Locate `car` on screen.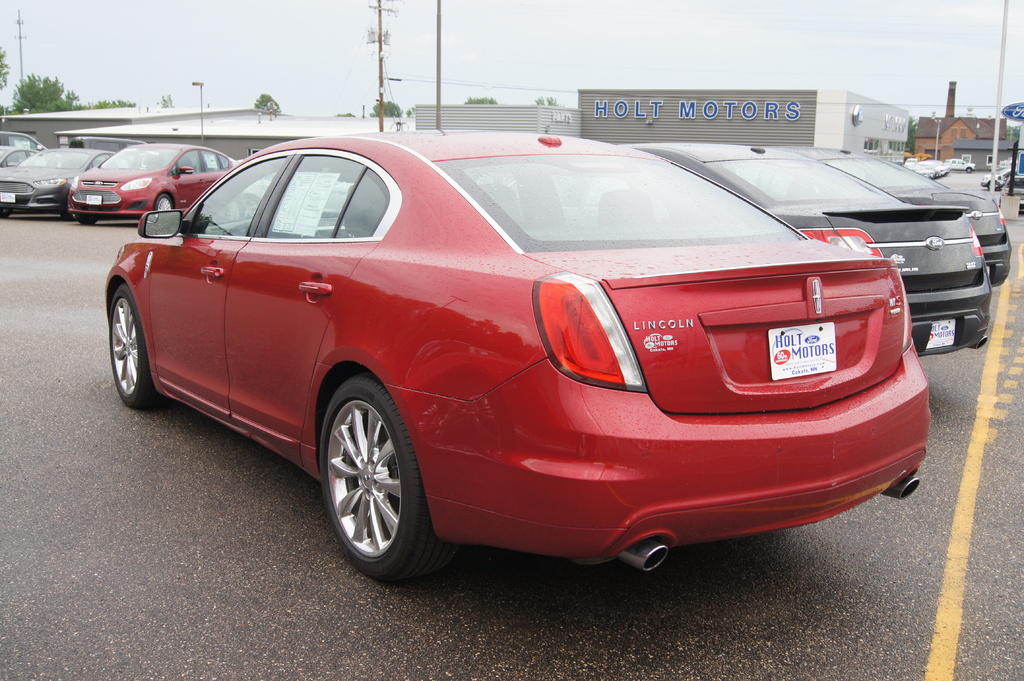
On screen at detection(0, 147, 117, 216).
